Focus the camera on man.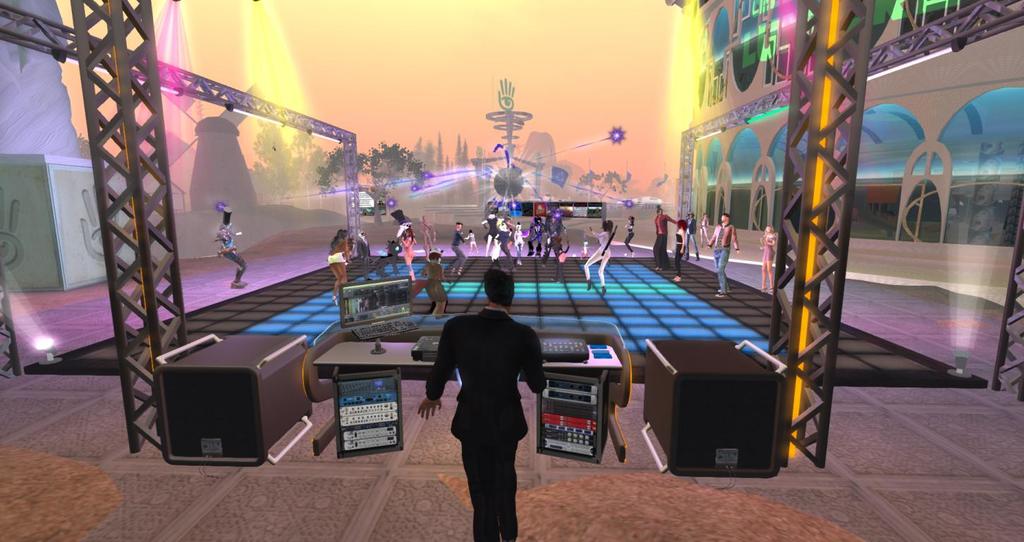
Focus region: 420/280/553/527.
